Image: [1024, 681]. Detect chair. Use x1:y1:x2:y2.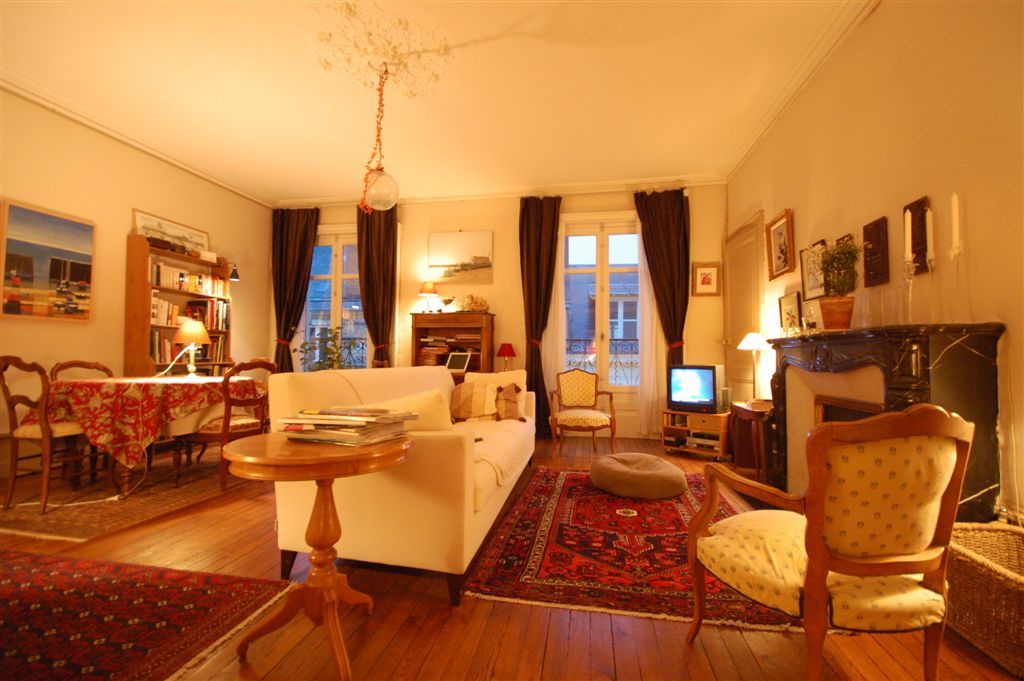
162:355:277:490.
